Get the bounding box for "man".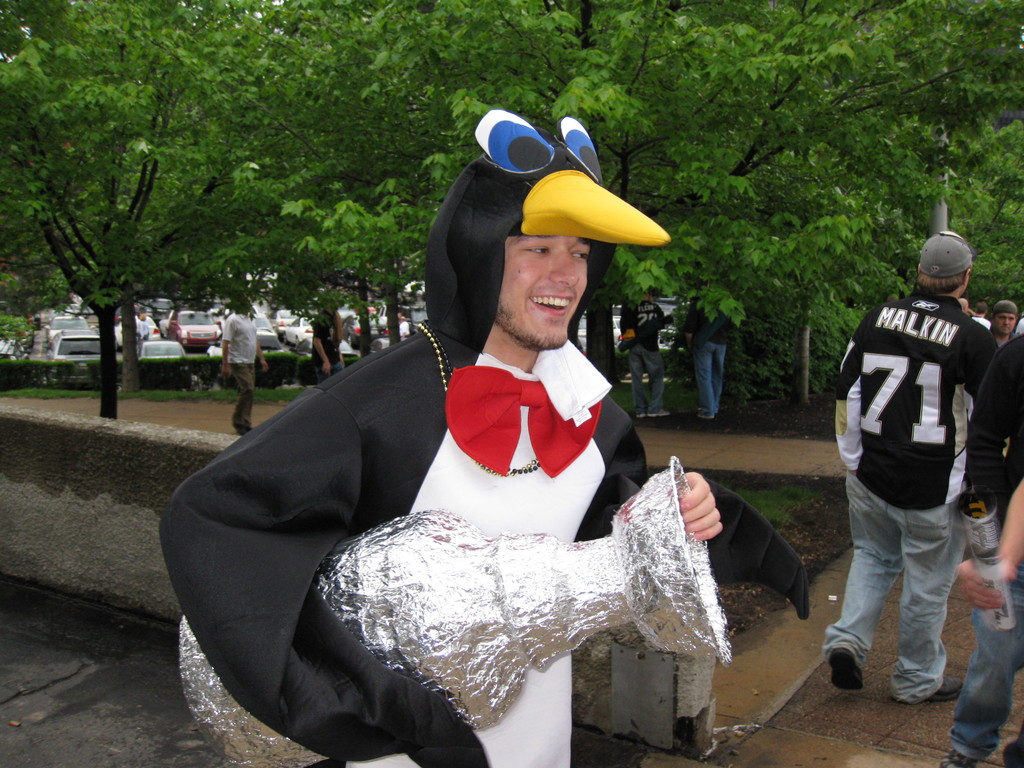
left=941, top=348, right=1023, bottom=767.
